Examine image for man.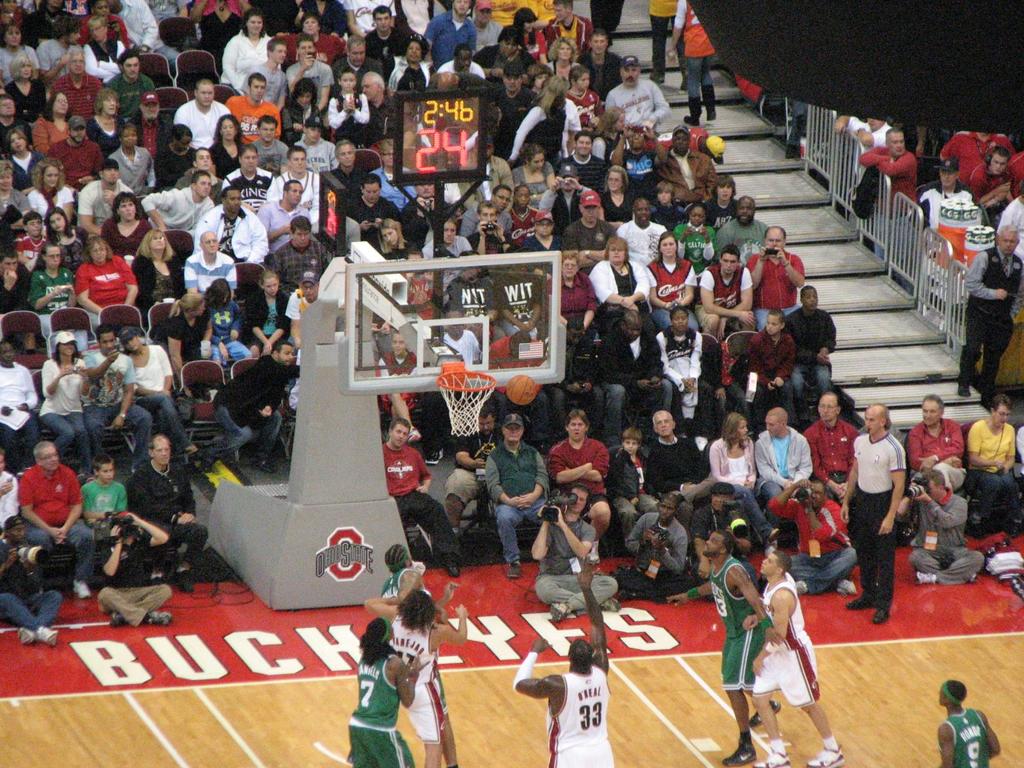
Examination result: 690 479 765 580.
